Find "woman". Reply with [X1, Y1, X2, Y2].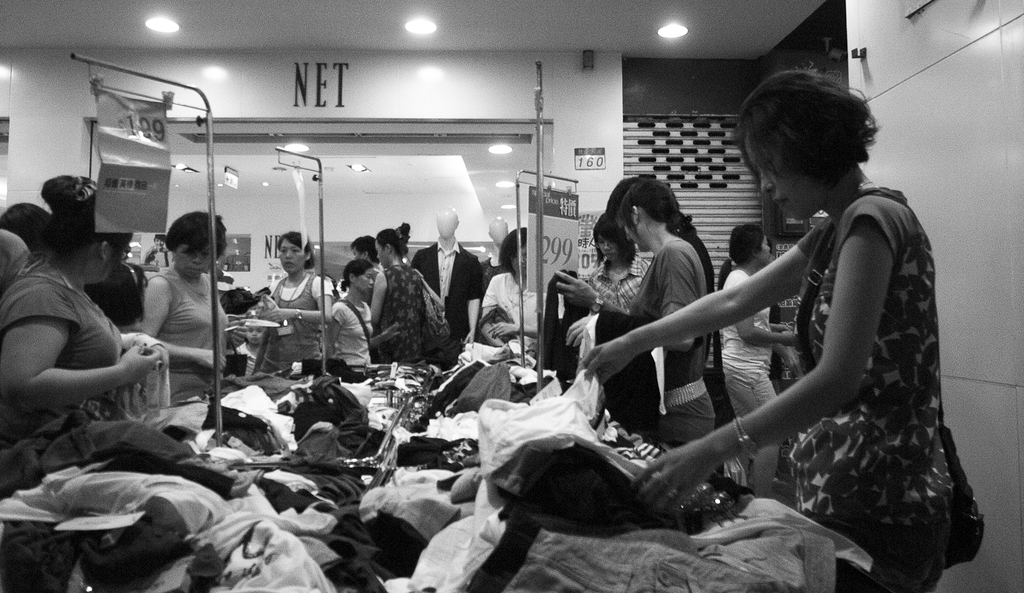
[566, 178, 720, 454].
